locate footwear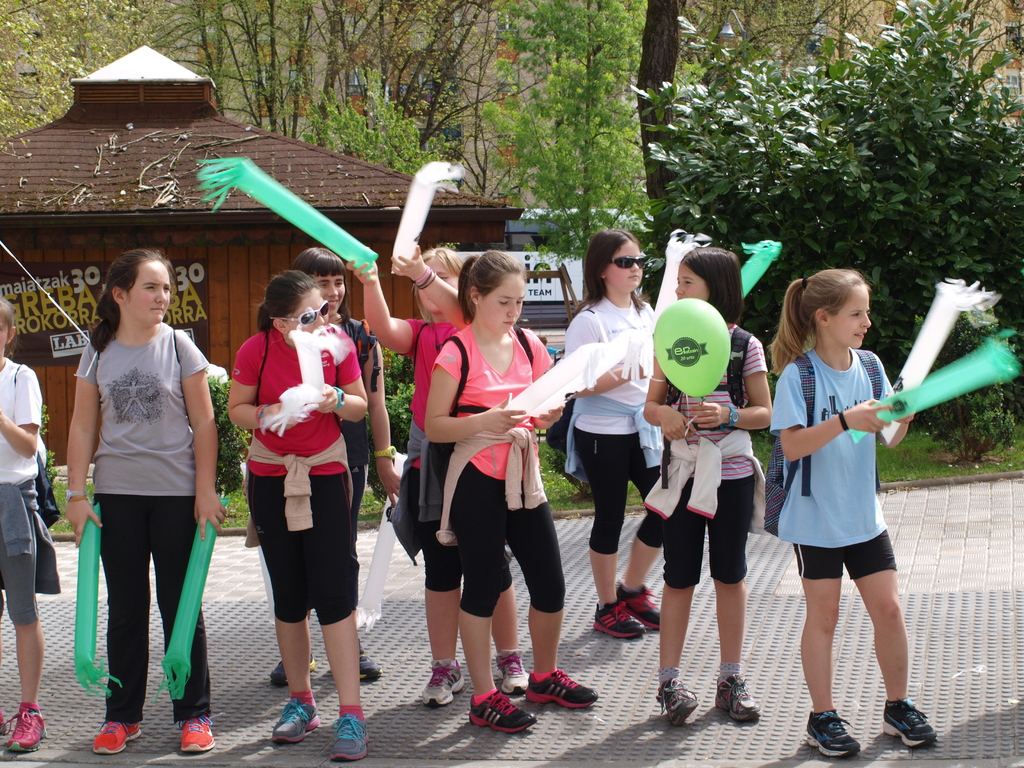
92/719/141/759
